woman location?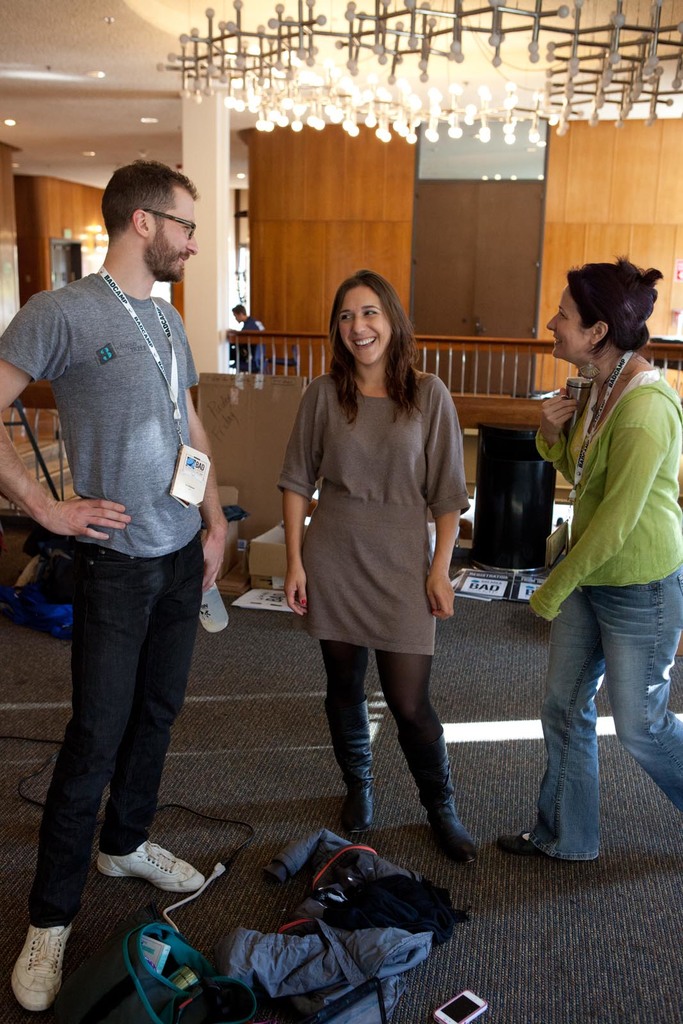
box(500, 254, 682, 865)
